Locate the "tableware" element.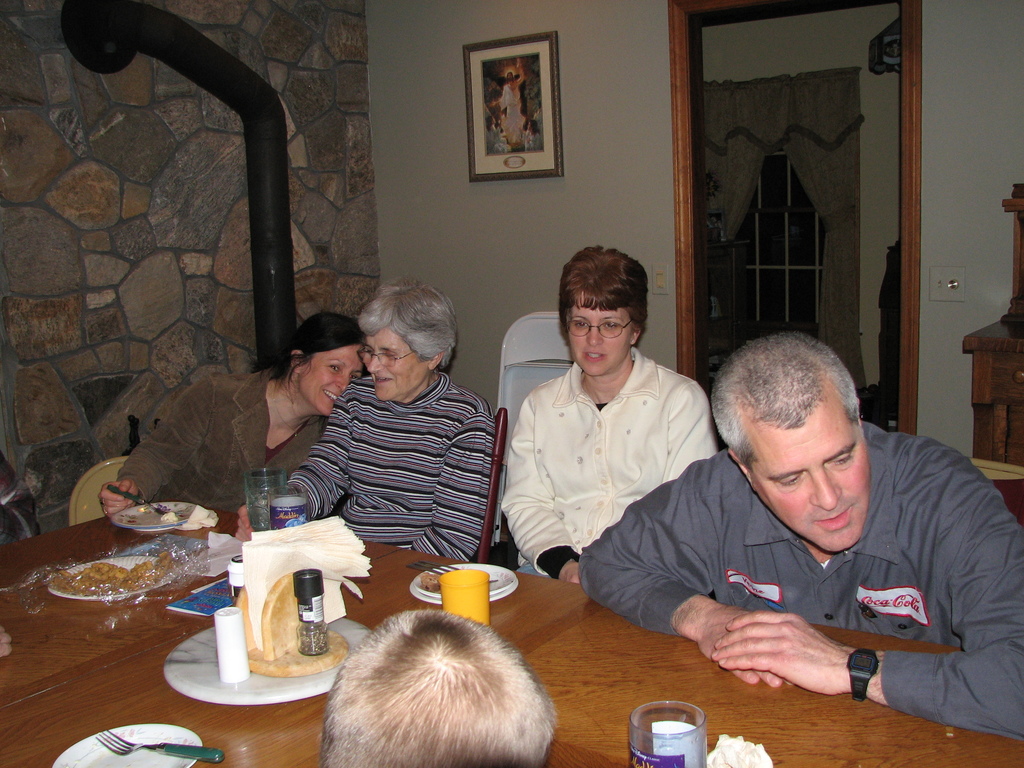
Element bbox: pyautogui.locateOnScreen(629, 700, 708, 767).
